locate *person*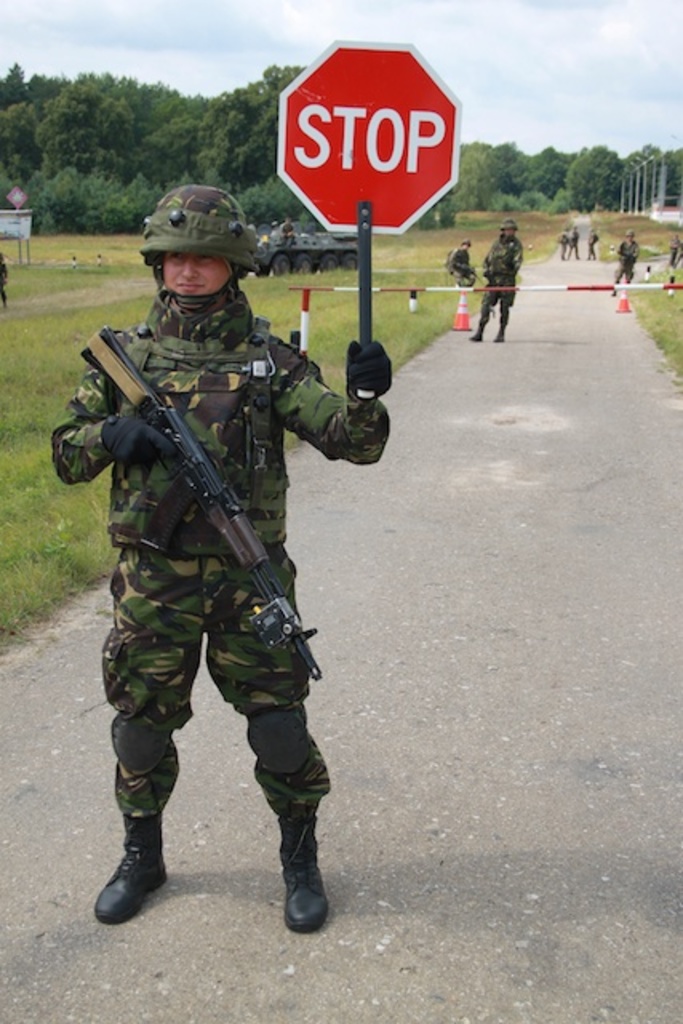
l=560, t=230, r=565, b=256
